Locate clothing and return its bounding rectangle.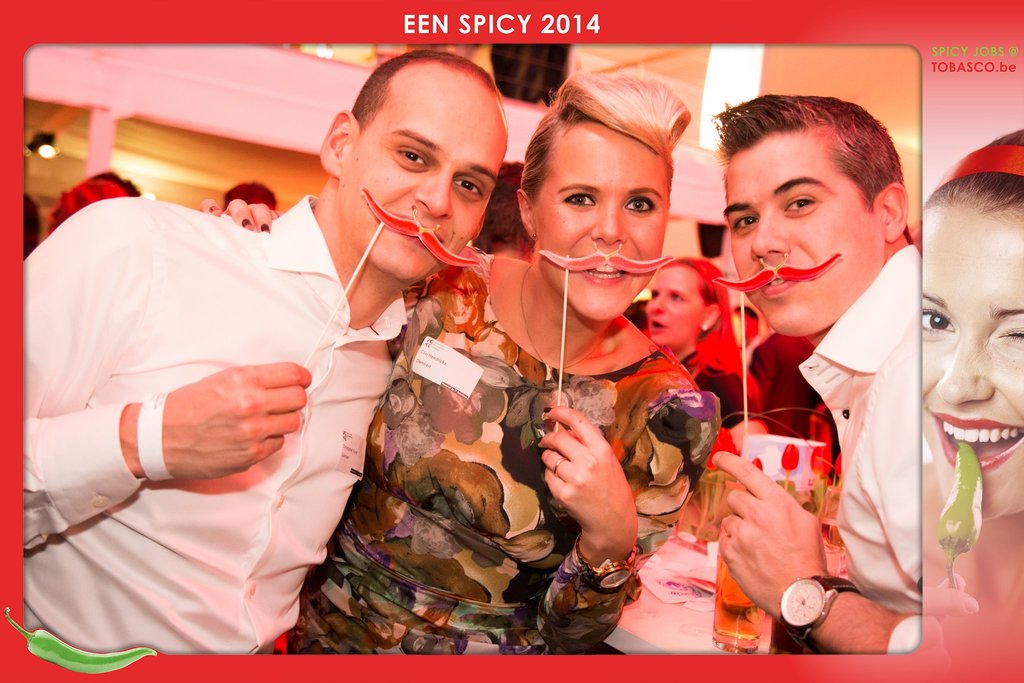
bbox(798, 229, 923, 655).
